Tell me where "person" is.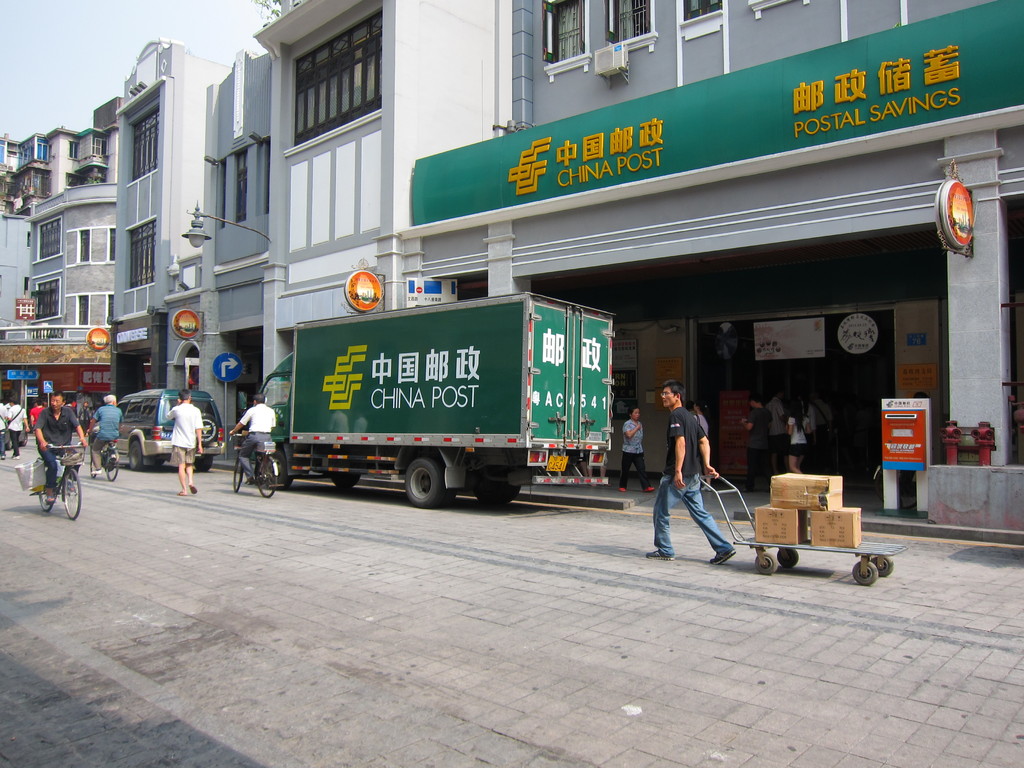
"person" is at select_region(228, 389, 275, 487).
